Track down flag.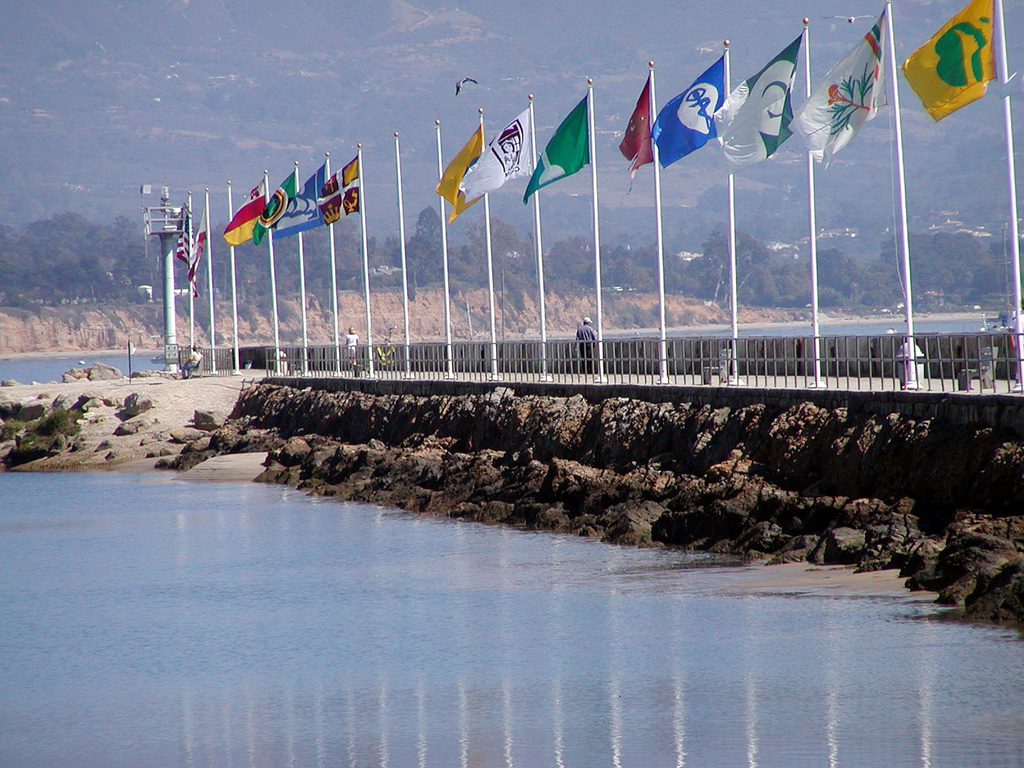
Tracked to <region>321, 161, 361, 230</region>.
